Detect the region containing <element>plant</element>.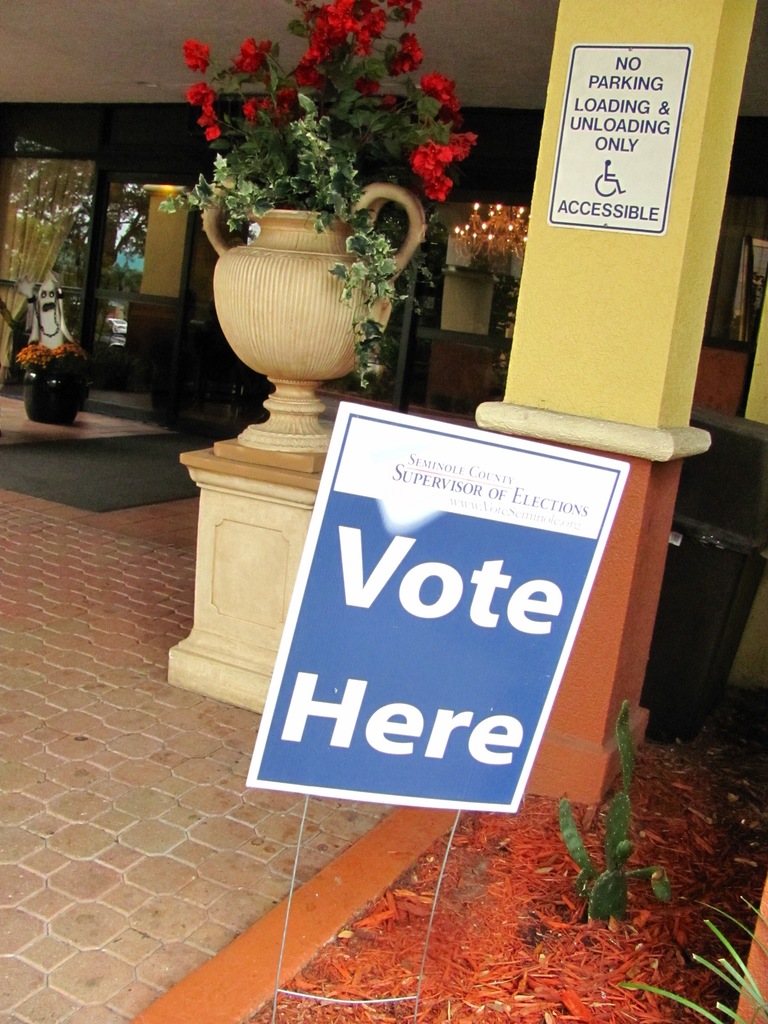
region(560, 697, 679, 927).
